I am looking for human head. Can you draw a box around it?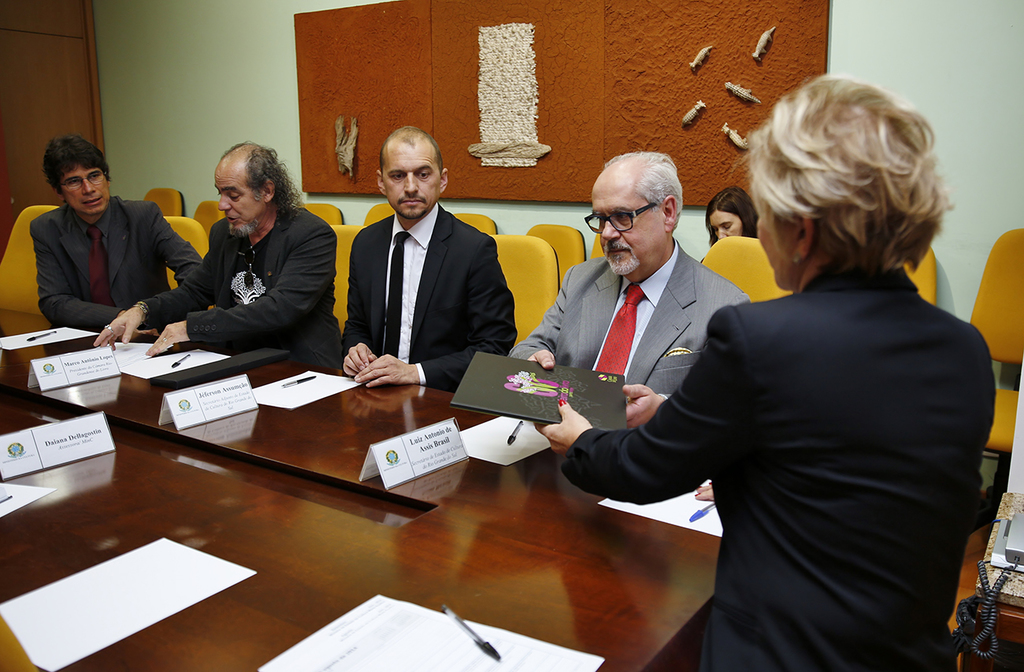
Sure, the bounding box is Rect(377, 124, 450, 221).
